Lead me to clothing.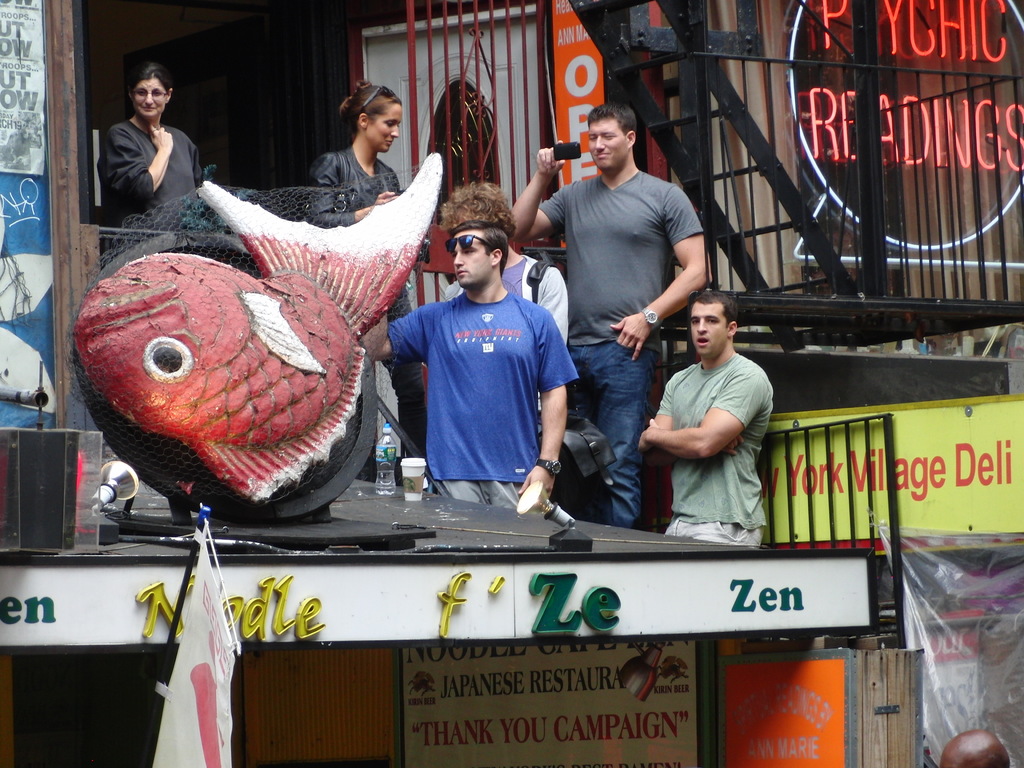
Lead to x1=393, y1=252, x2=561, y2=507.
